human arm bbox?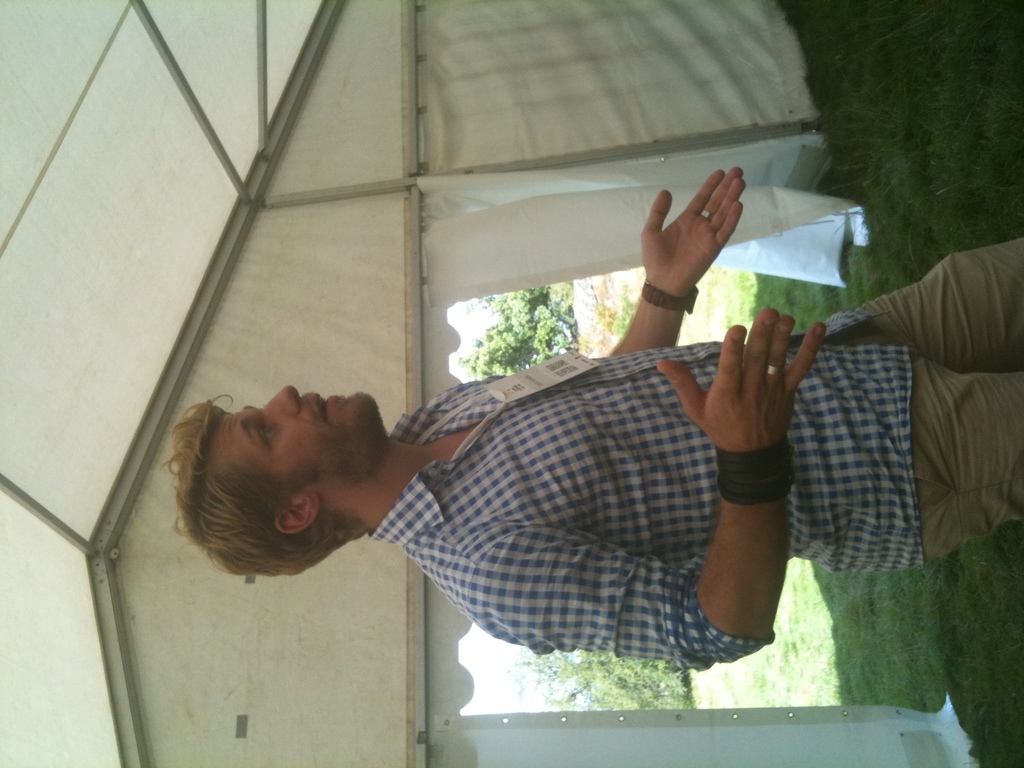
[x1=694, y1=301, x2=819, y2=641]
